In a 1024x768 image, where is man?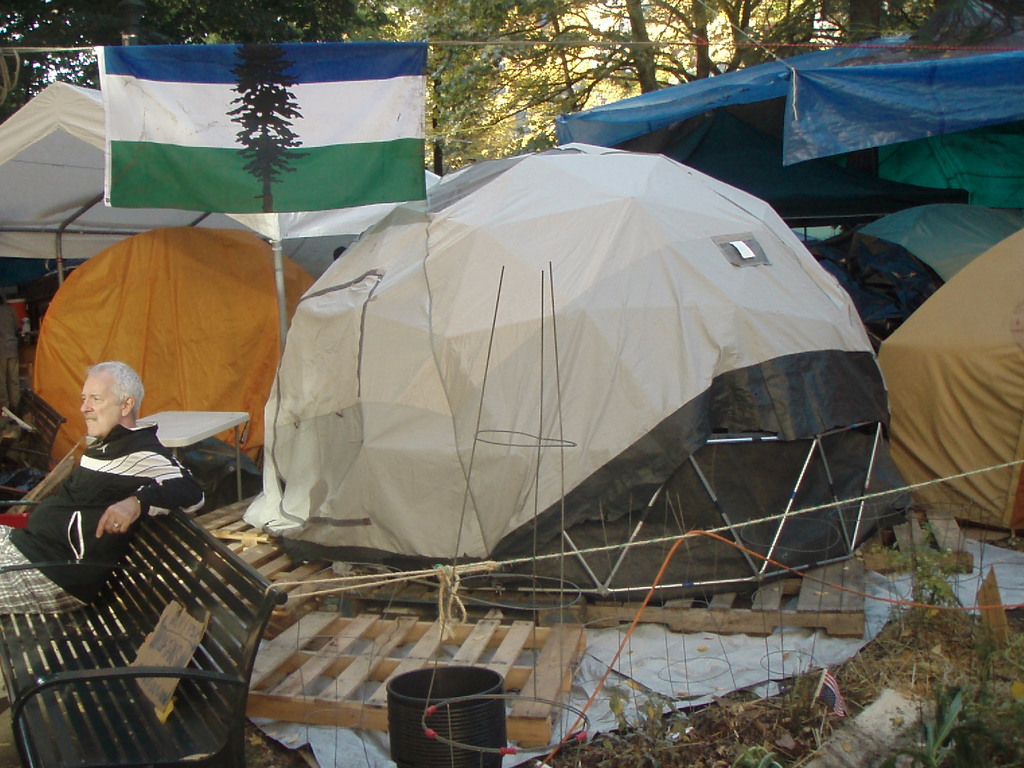
[x1=14, y1=358, x2=188, y2=590].
